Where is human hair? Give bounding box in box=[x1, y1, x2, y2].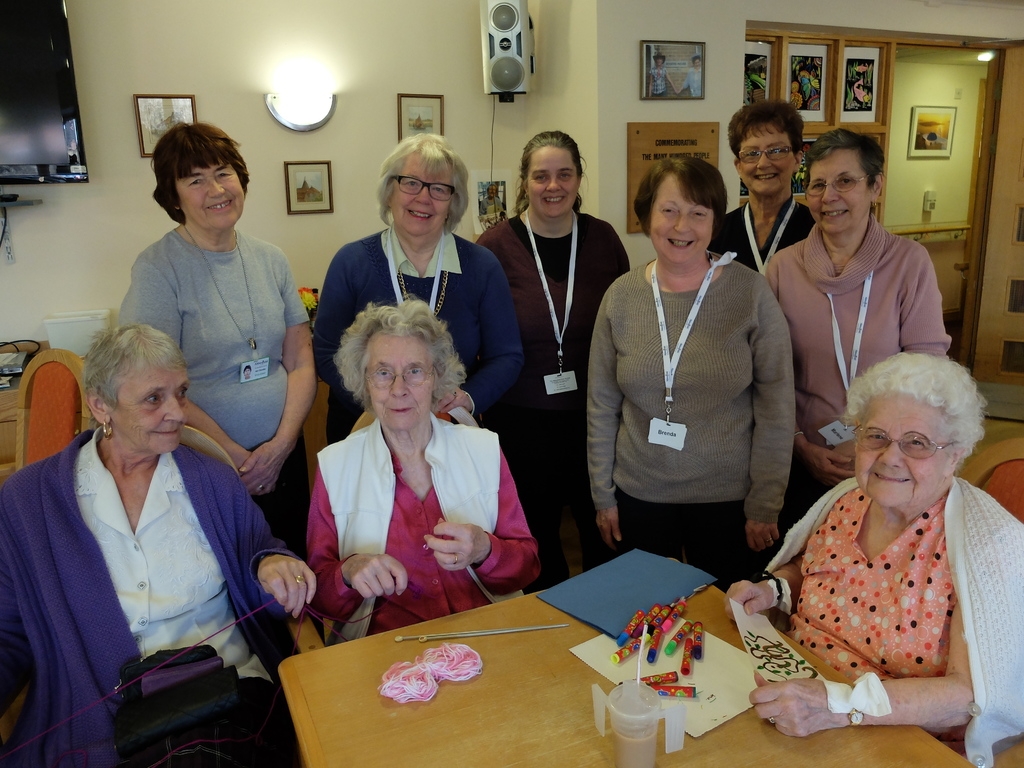
box=[806, 129, 883, 192].
